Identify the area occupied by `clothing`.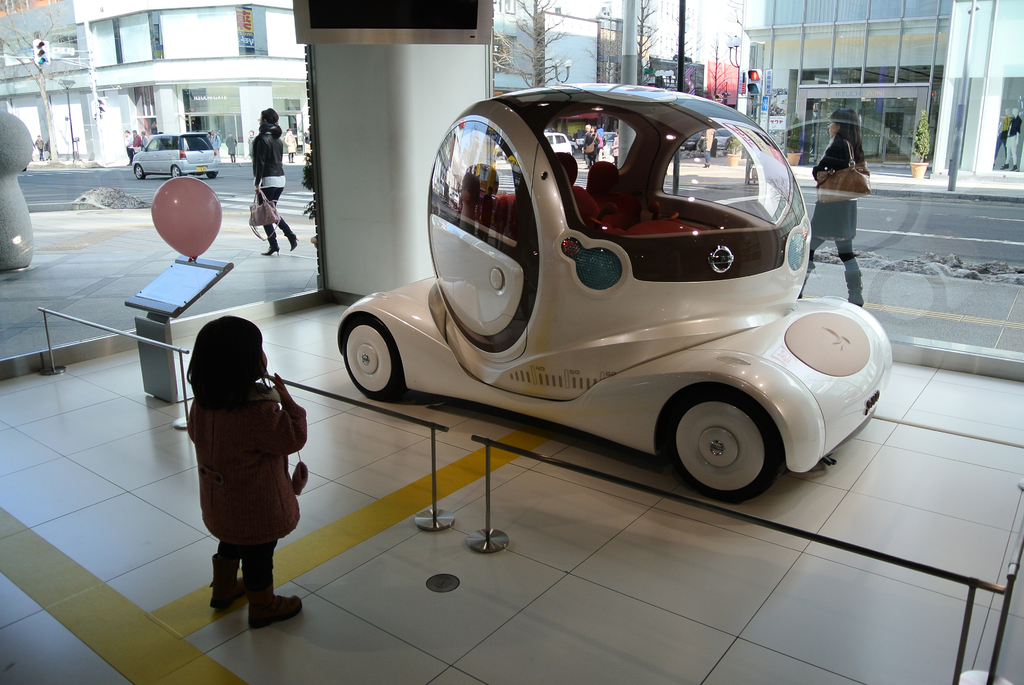
Area: (140, 134, 148, 150).
